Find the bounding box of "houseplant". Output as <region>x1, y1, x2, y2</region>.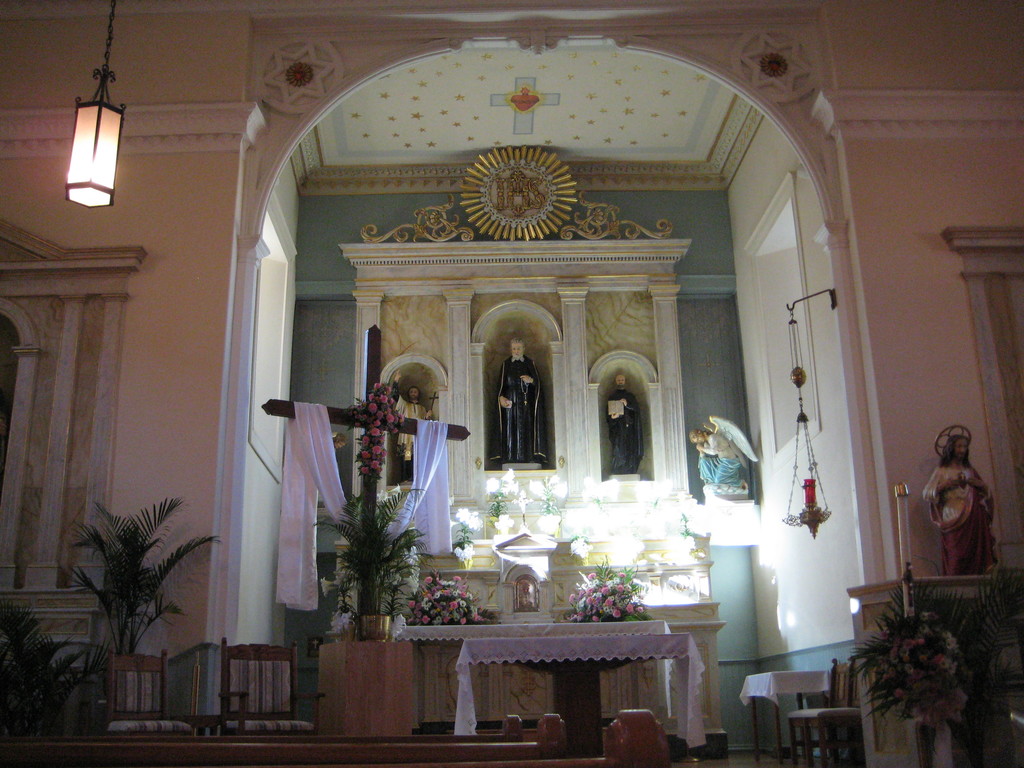
<region>47, 486, 198, 709</region>.
